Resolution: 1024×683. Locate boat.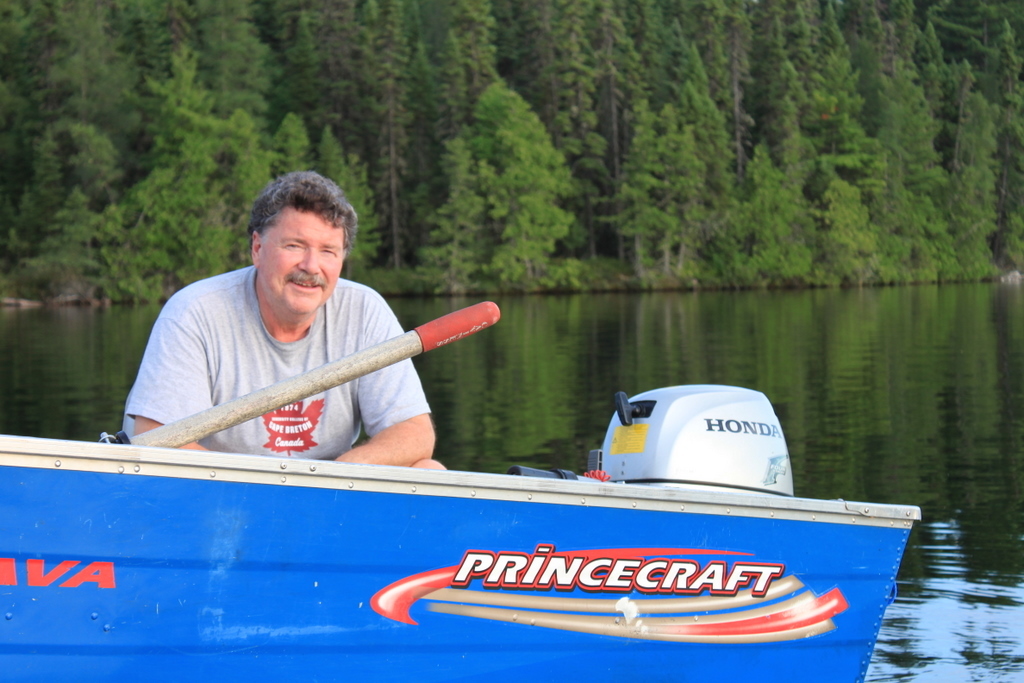
detection(41, 406, 884, 650).
